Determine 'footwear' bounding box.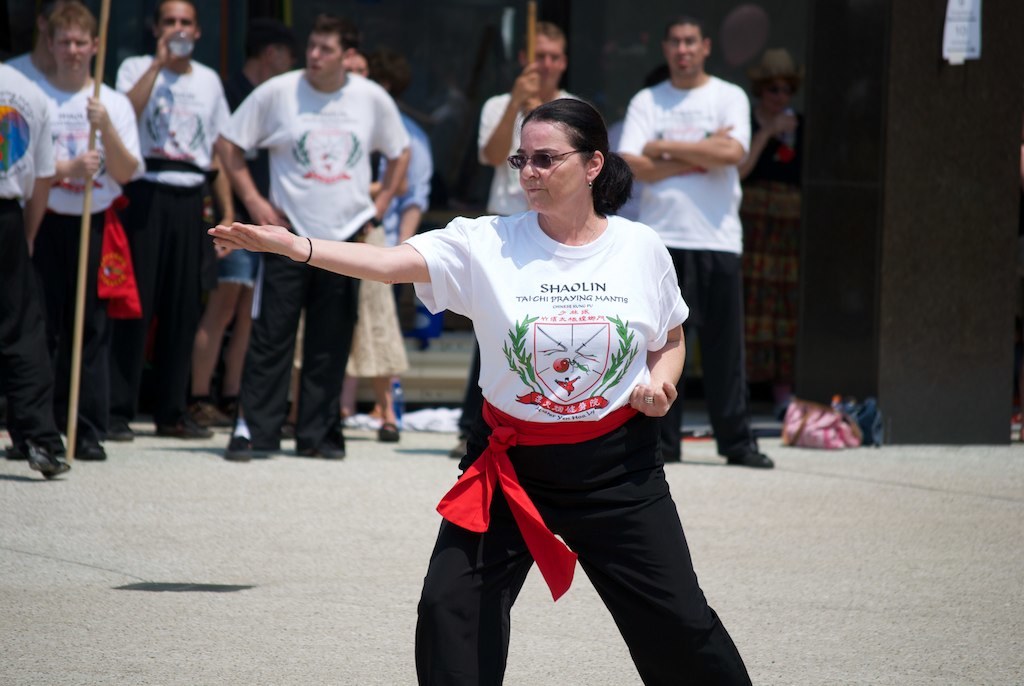
Determined: [723,433,777,468].
